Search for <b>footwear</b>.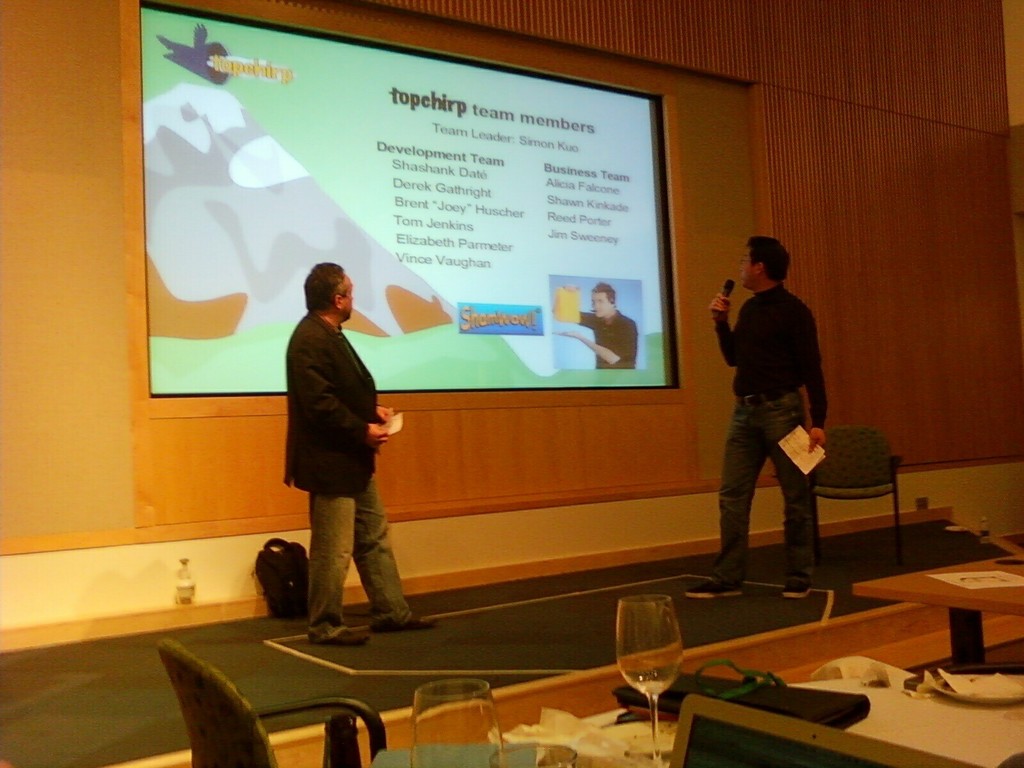
Found at left=304, top=625, right=380, bottom=648.
